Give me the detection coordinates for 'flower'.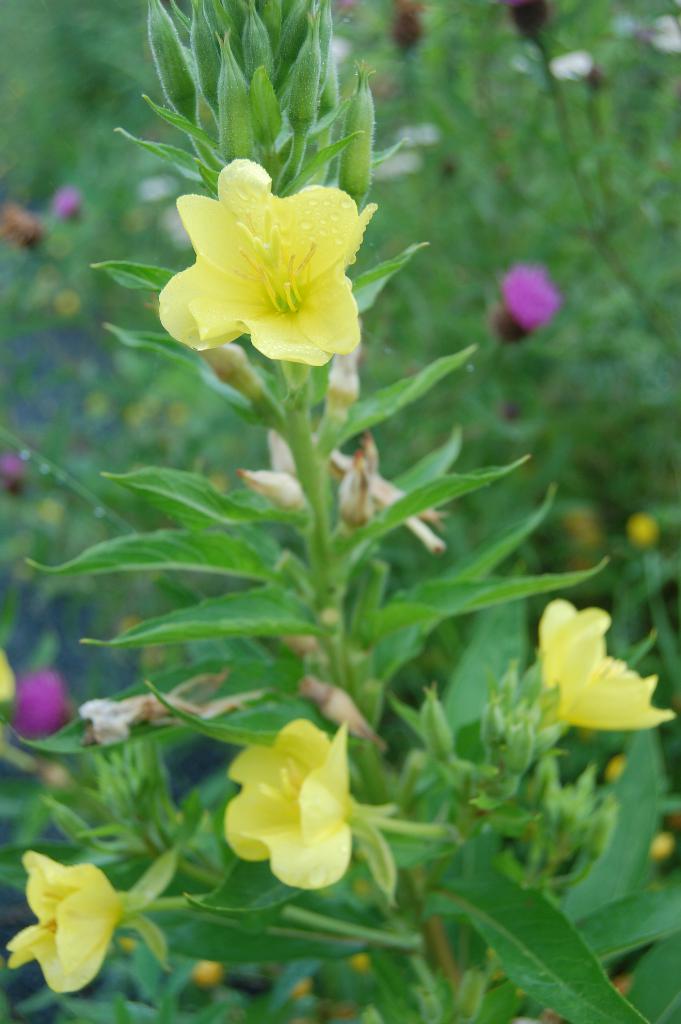
[x1=0, y1=202, x2=51, y2=251].
